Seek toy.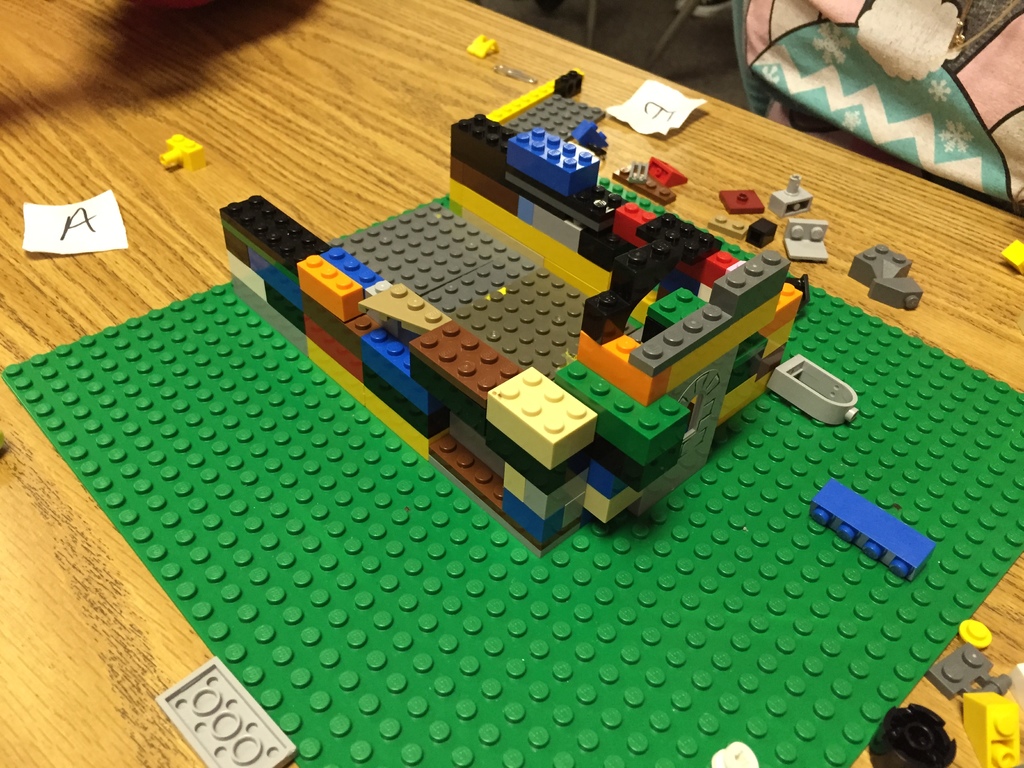
region(508, 92, 603, 142).
